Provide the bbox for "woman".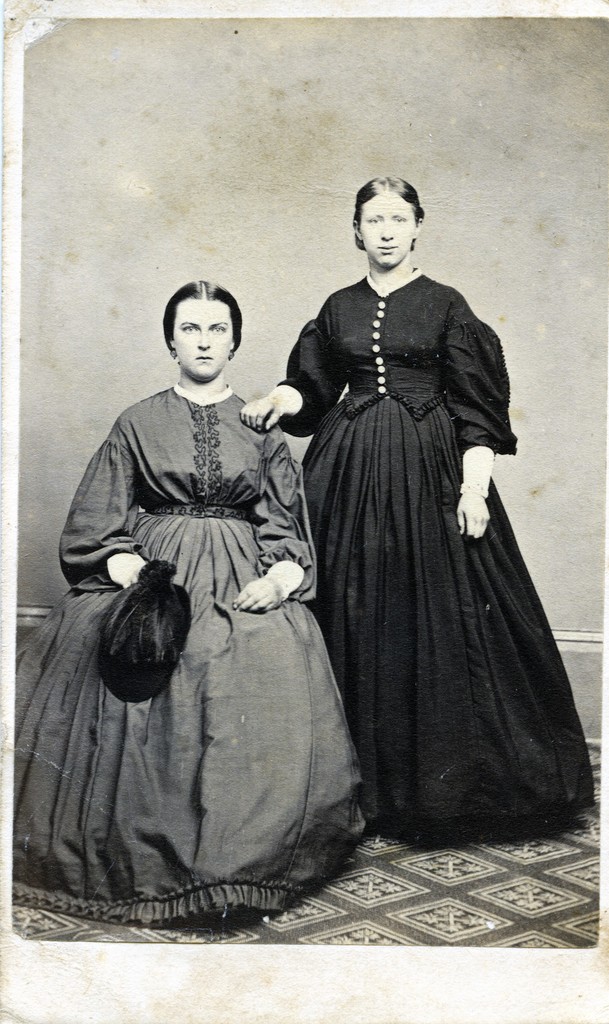
locate(237, 172, 601, 858).
